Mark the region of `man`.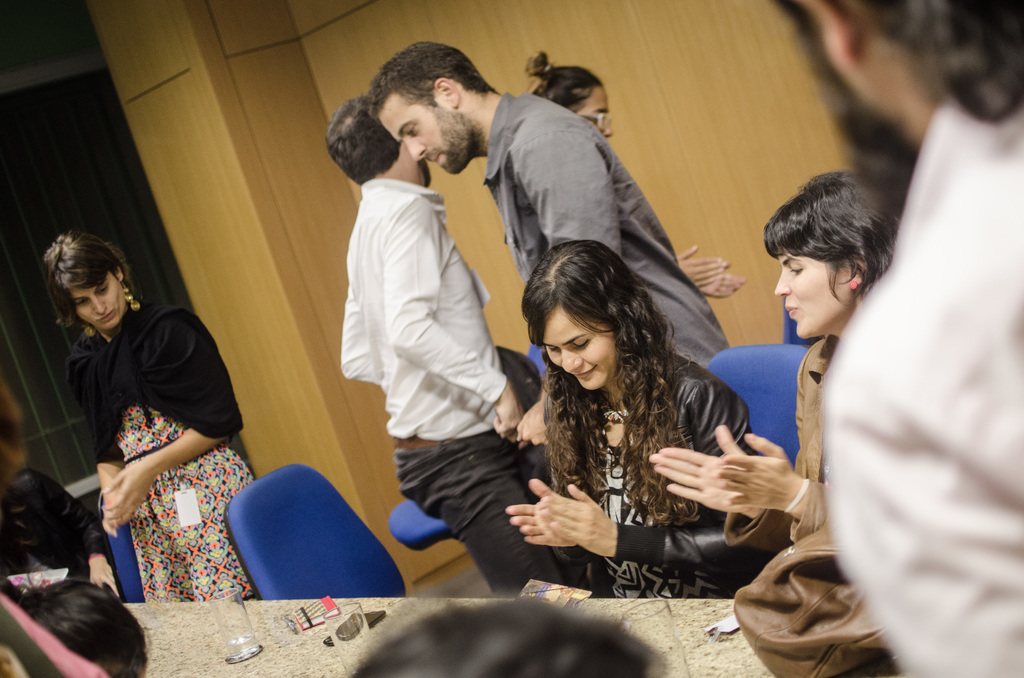
Region: rect(349, 35, 710, 405).
